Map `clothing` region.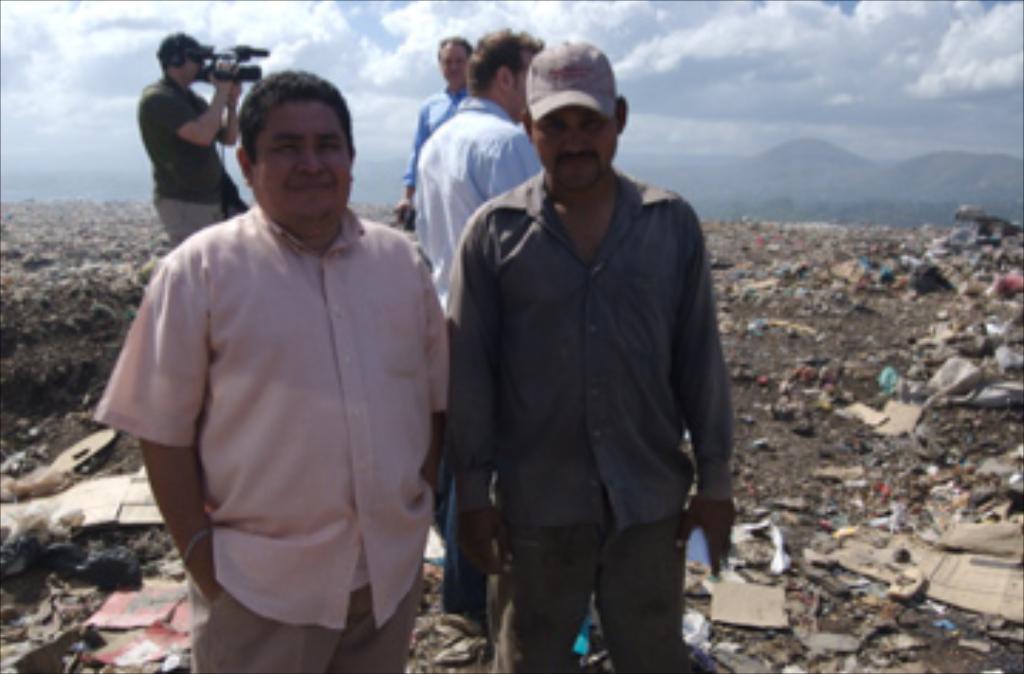
Mapped to Rect(94, 202, 452, 671).
